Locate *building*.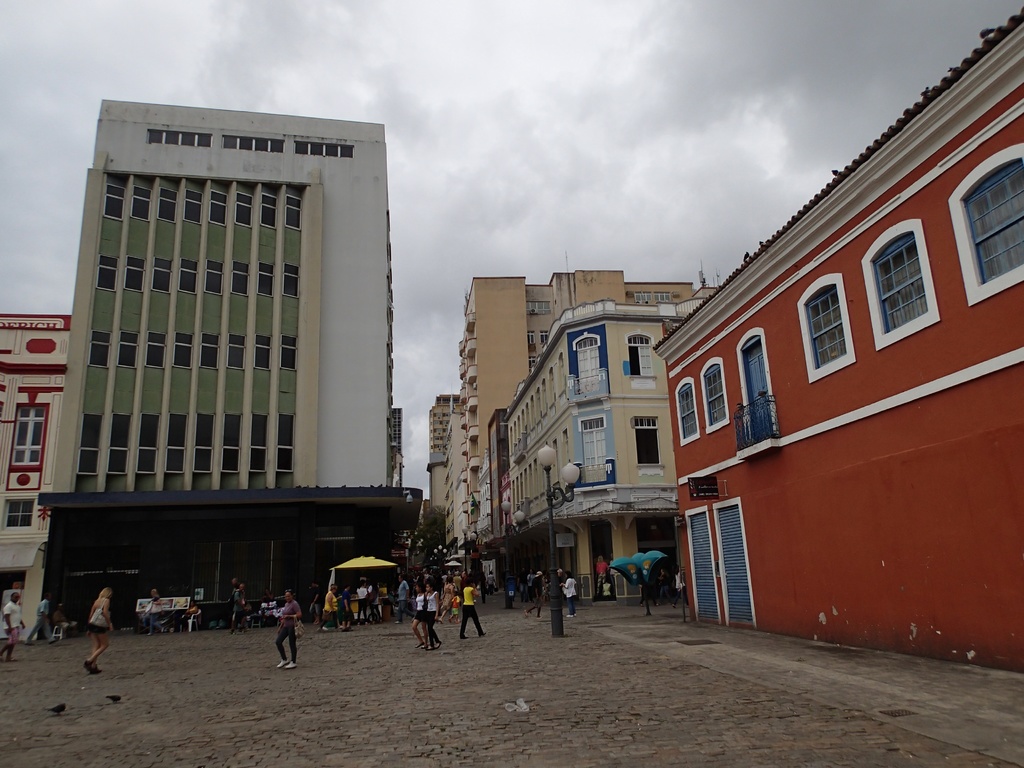
Bounding box: left=387, top=404, right=403, bottom=490.
